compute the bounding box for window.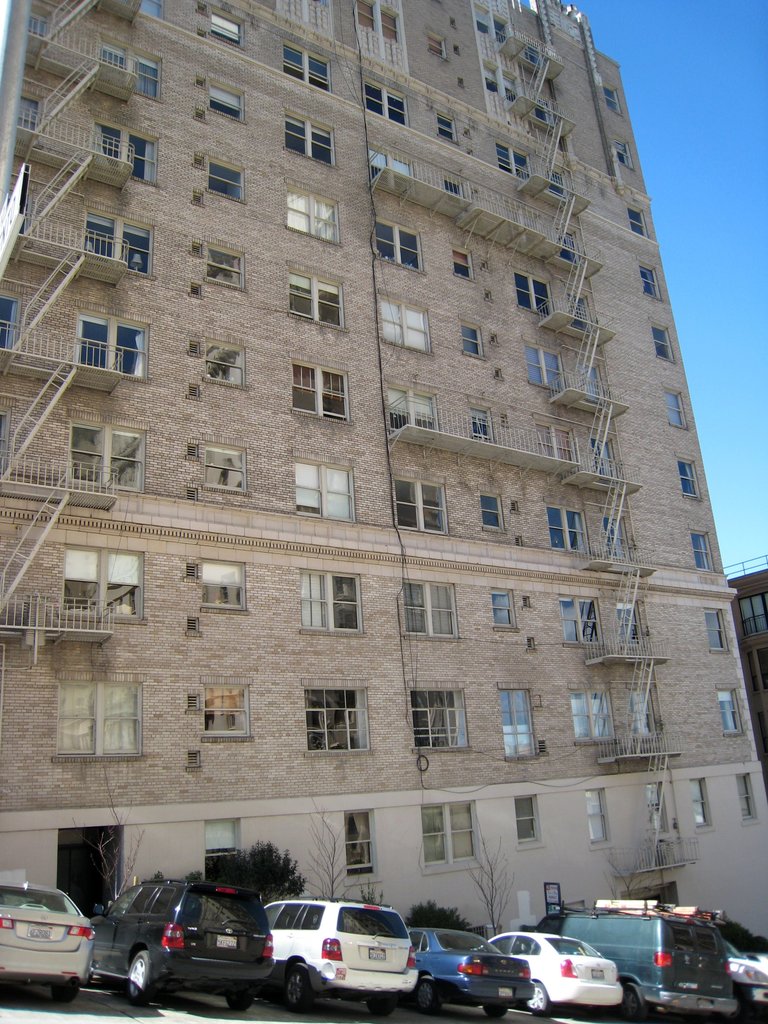
[515,792,547,844].
